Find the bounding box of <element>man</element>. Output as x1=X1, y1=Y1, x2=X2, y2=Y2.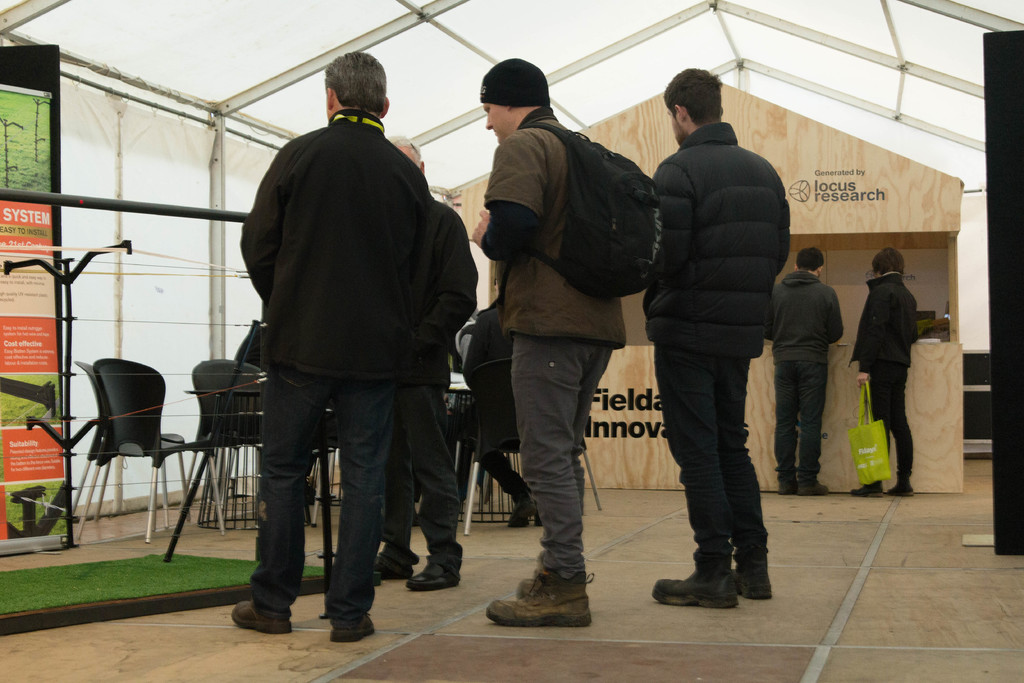
x1=641, y1=70, x2=791, y2=615.
